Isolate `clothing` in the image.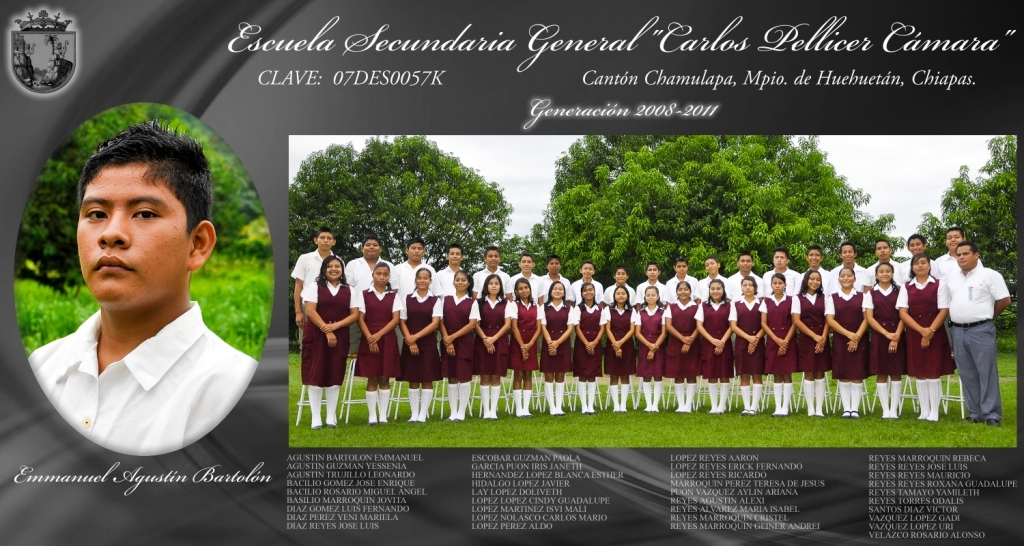
Isolated region: x1=862 y1=283 x2=900 y2=377.
